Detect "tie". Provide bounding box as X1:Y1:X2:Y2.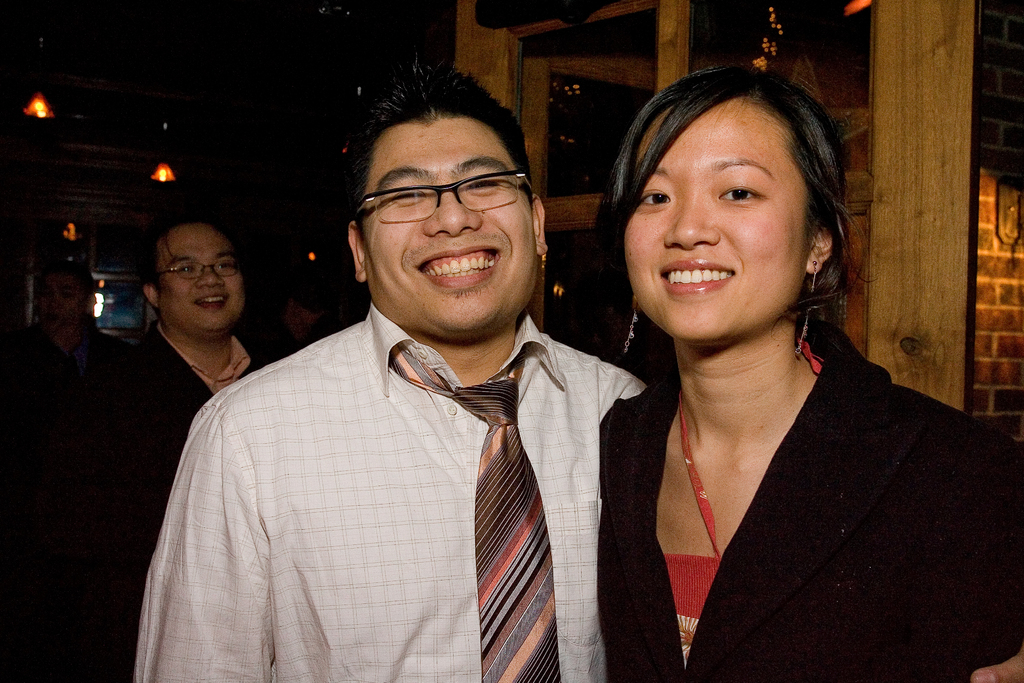
388:347:559:682.
